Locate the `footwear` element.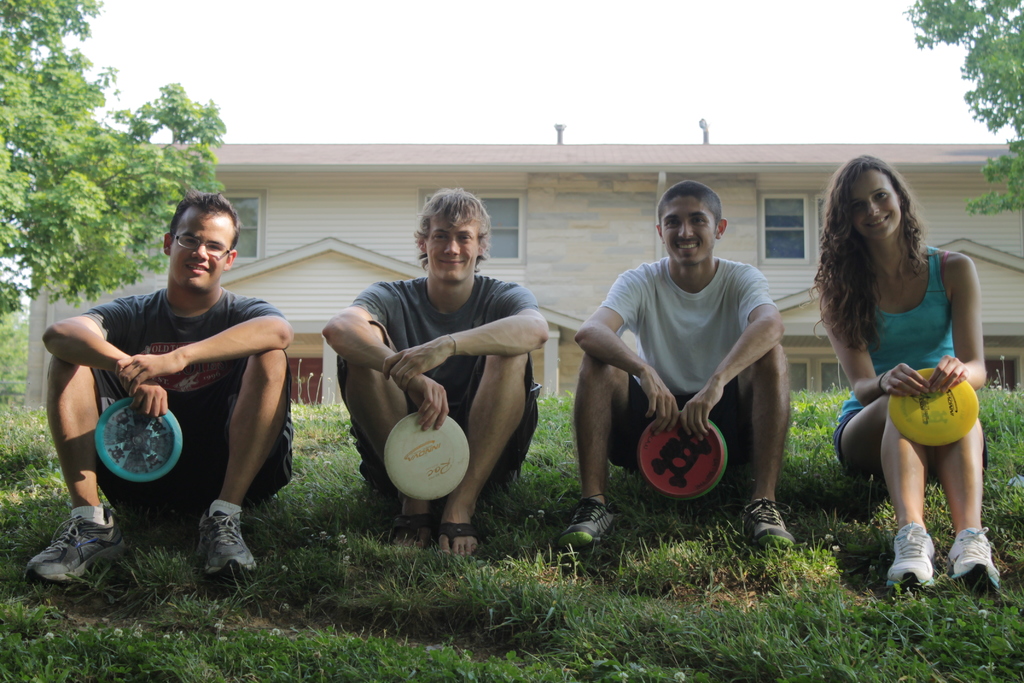
Element bbox: rect(556, 497, 616, 550).
